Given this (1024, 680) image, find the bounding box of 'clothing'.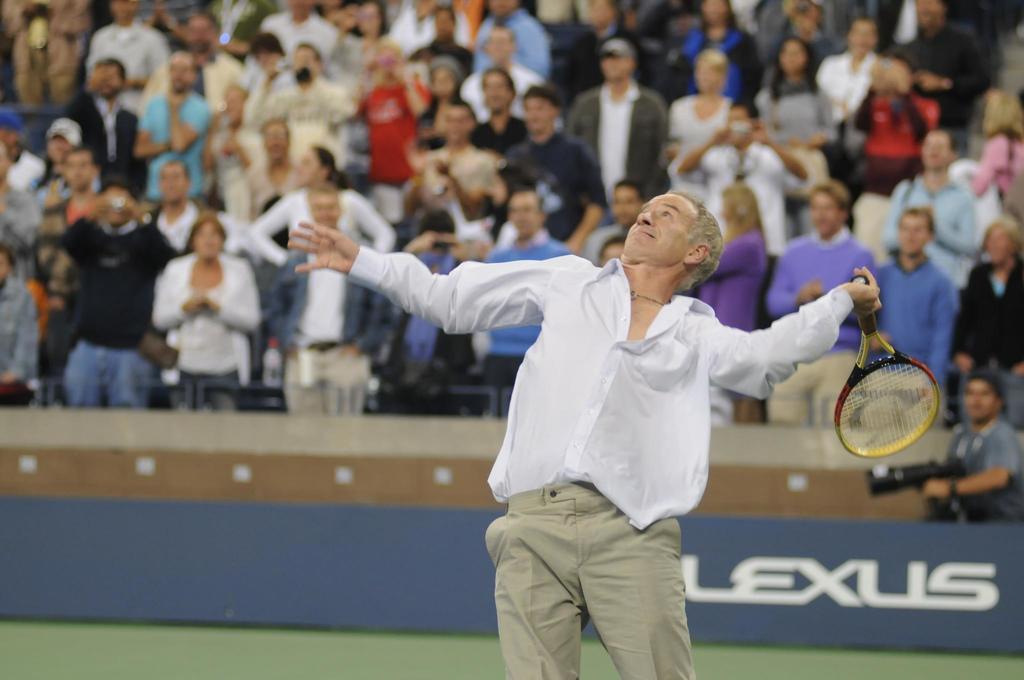
crop(147, 252, 266, 406).
